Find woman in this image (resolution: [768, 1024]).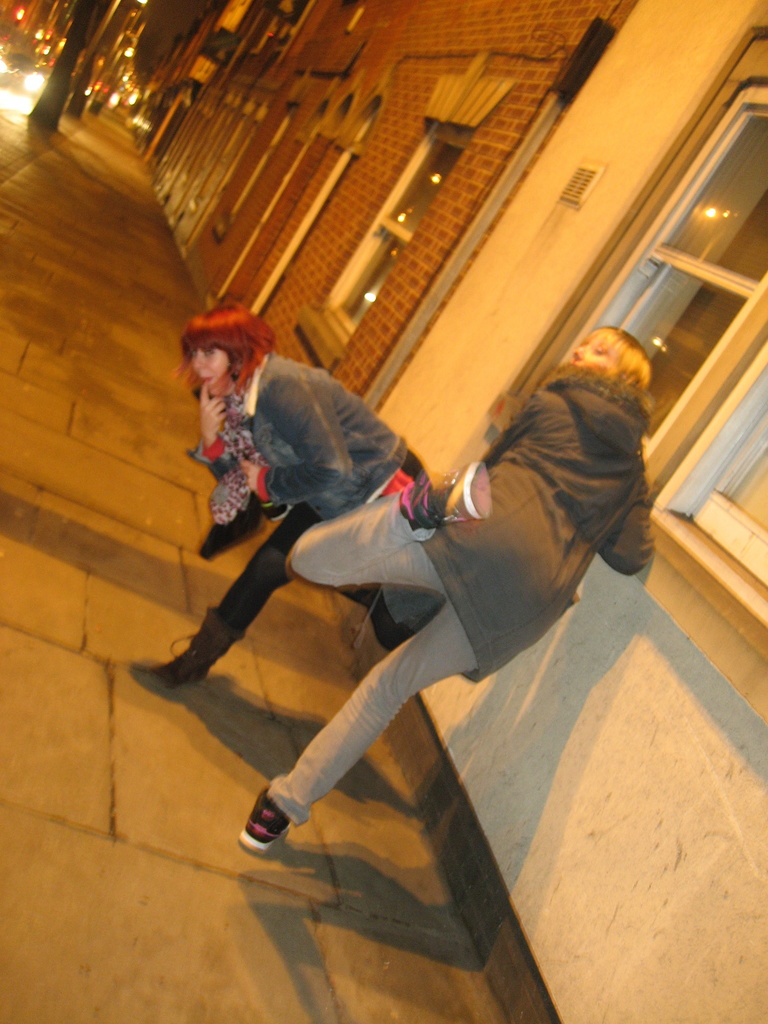
(243, 330, 656, 856).
